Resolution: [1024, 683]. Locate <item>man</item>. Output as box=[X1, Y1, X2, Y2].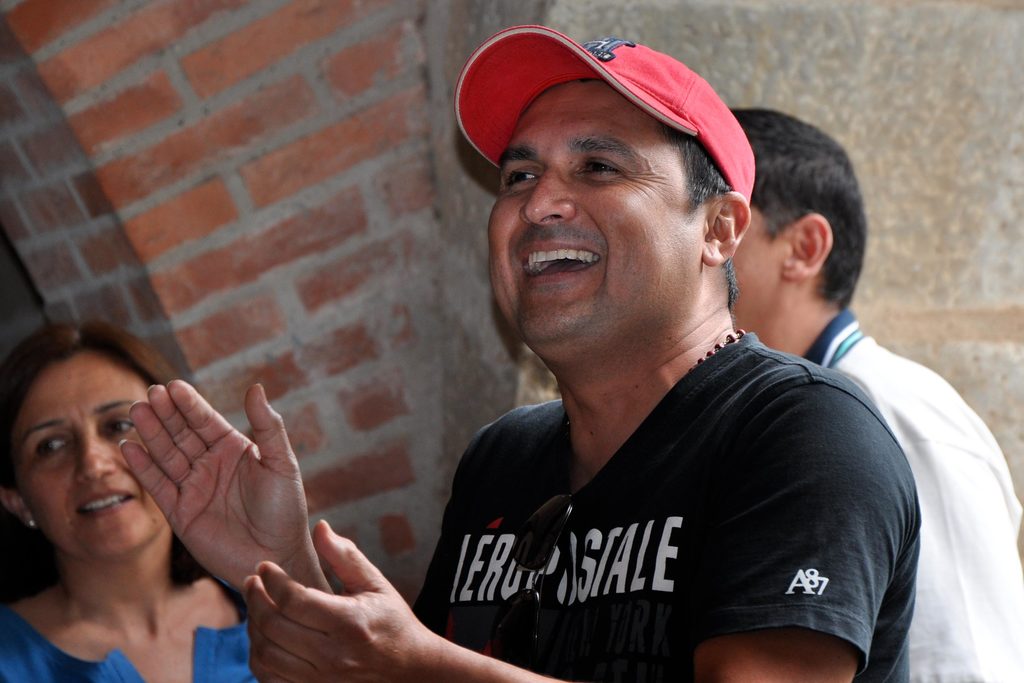
box=[725, 101, 1023, 682].
